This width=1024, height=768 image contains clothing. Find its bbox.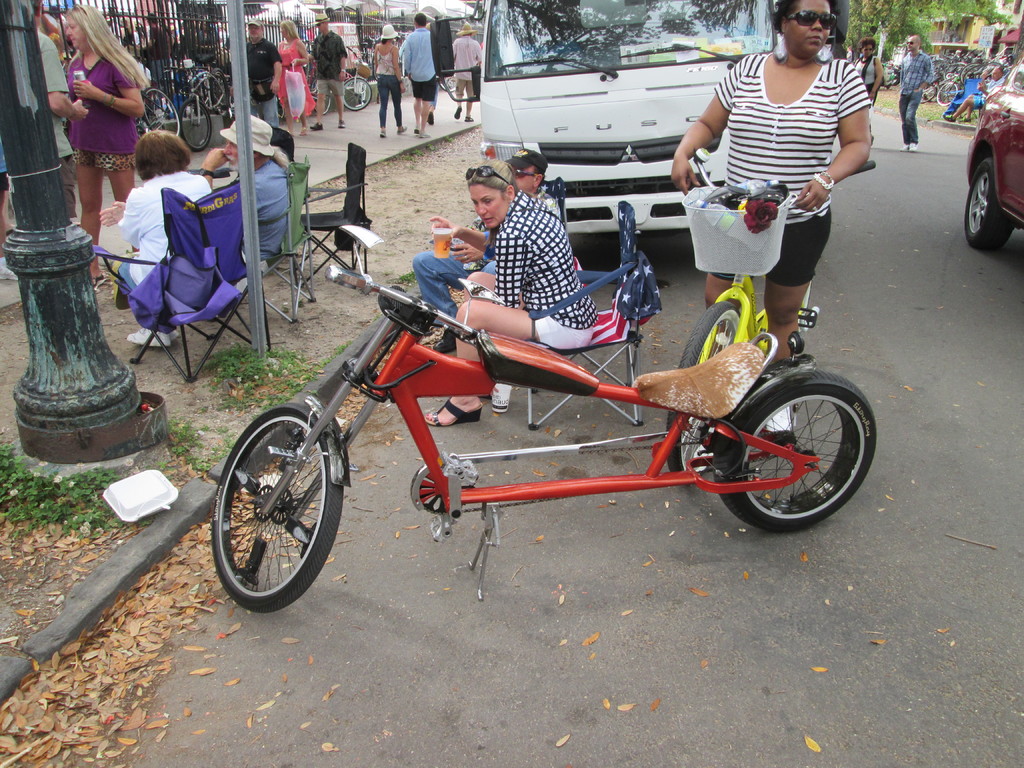
bbox=[310, 32, 344, 84].
